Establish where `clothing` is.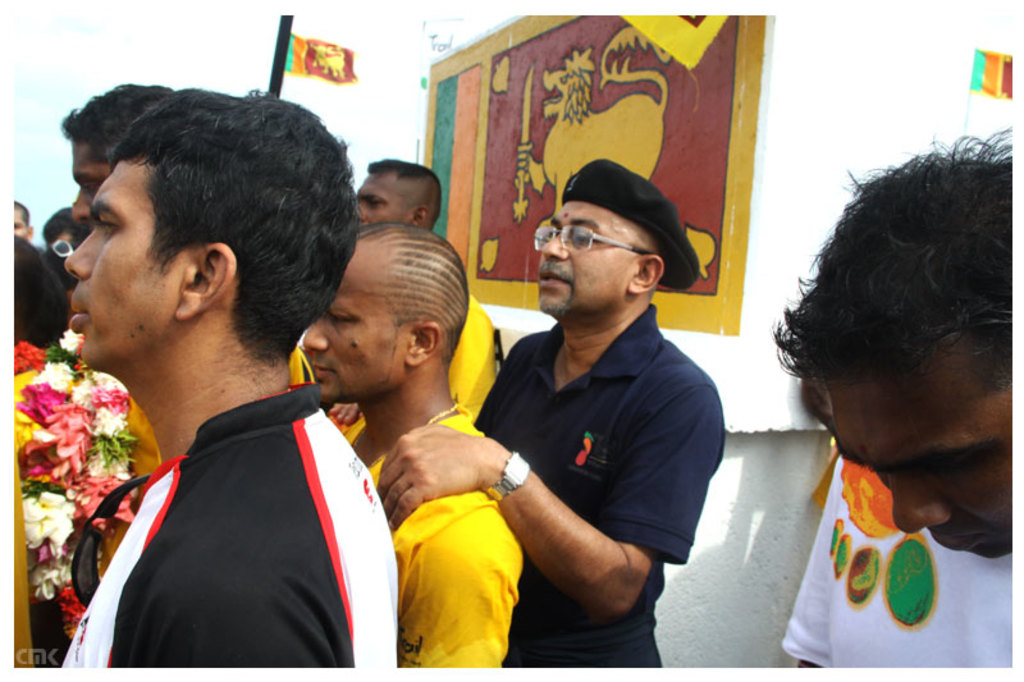
Established at box=[778, 456, 1011, 665].
